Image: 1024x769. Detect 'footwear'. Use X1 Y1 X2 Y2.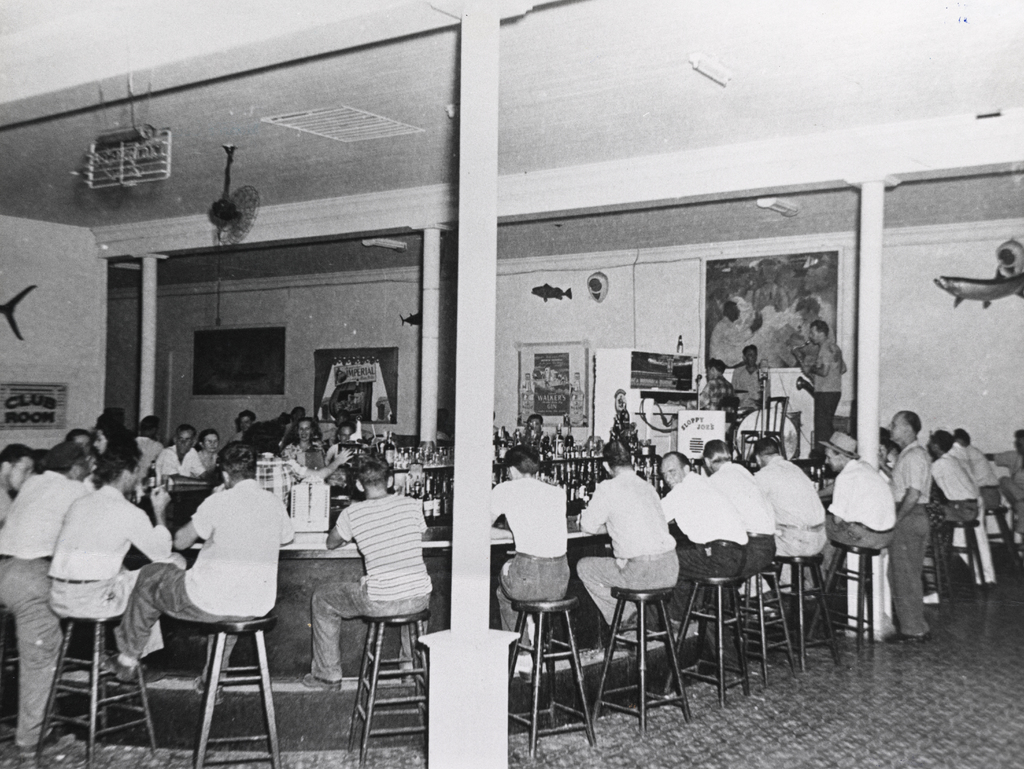
923 587 946 601.
